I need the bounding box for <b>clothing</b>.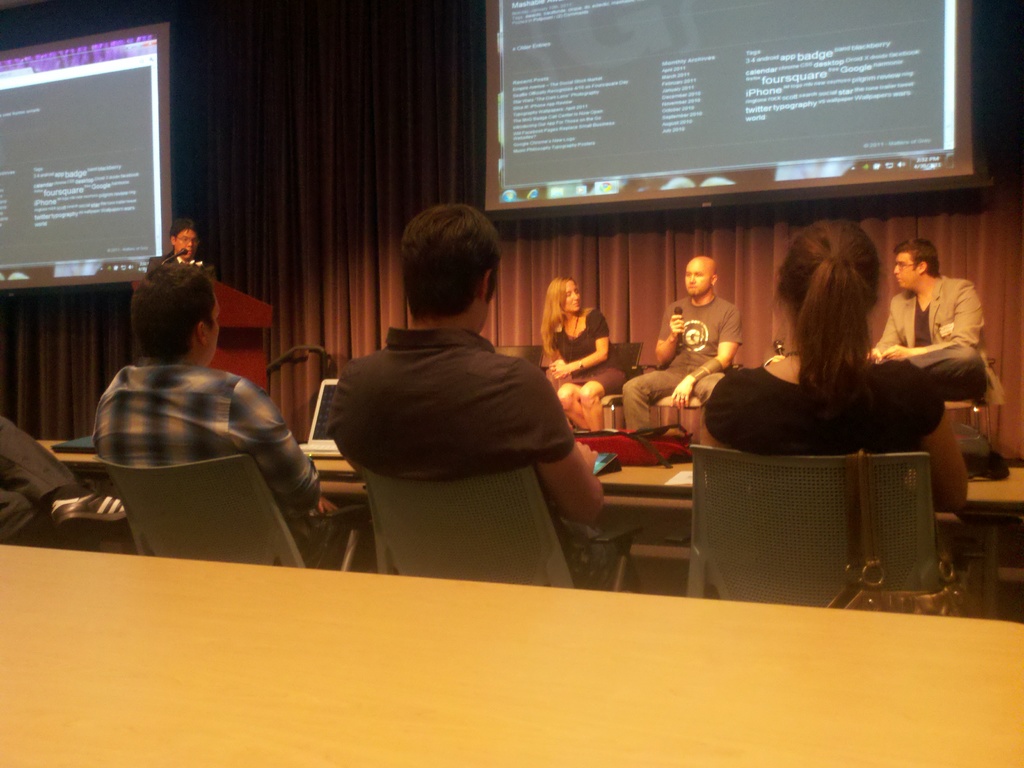
Here it is: box(700, 349, 947, 466).
